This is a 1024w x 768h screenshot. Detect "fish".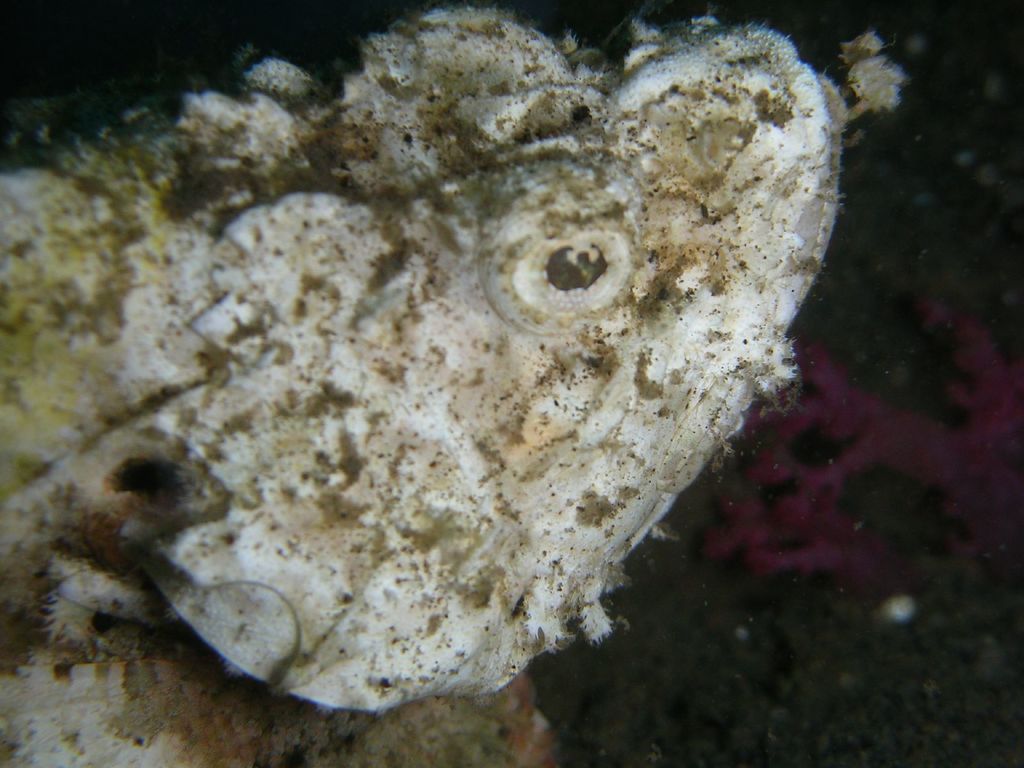
l=0, t=9, r=844, b=763.
